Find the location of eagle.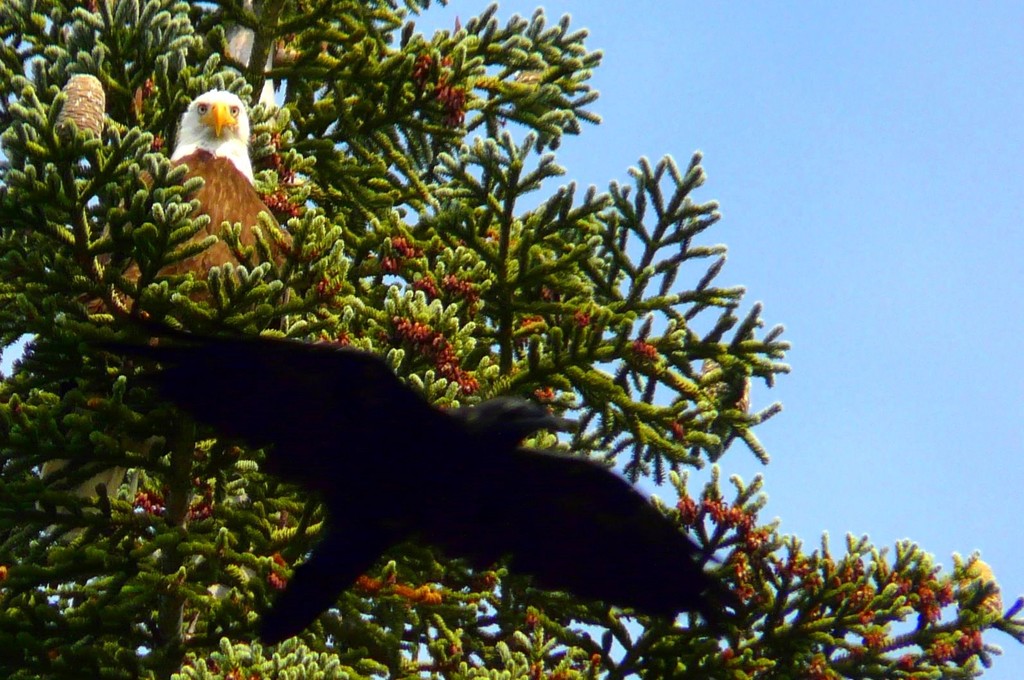
Location: [x1=150, y1=84, x2=266, y2=263].
